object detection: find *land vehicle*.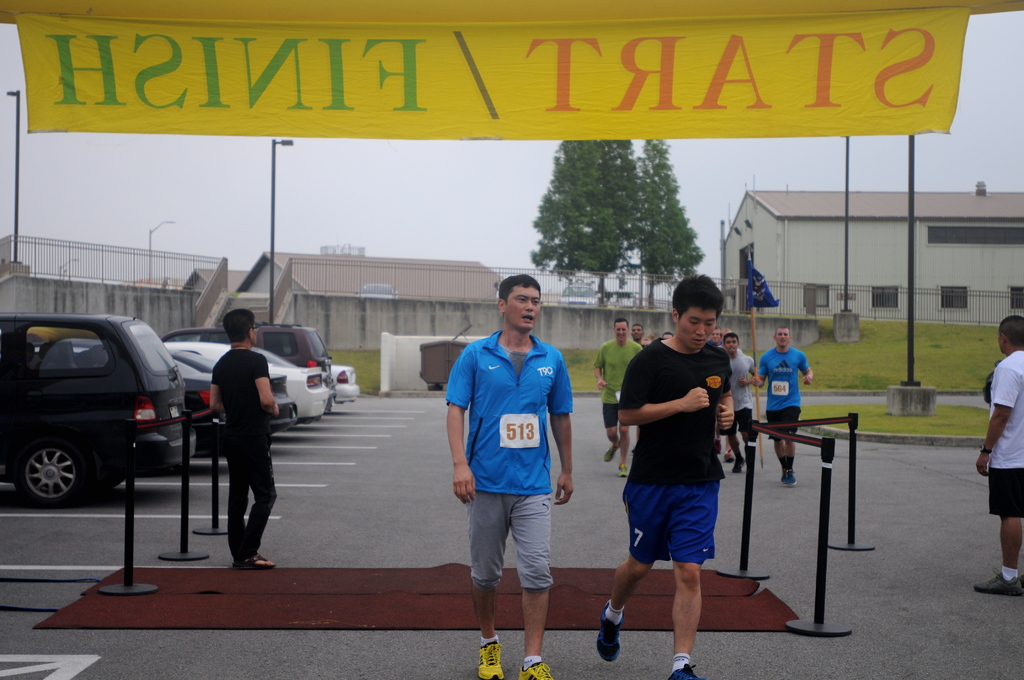
34:336:298:461.
